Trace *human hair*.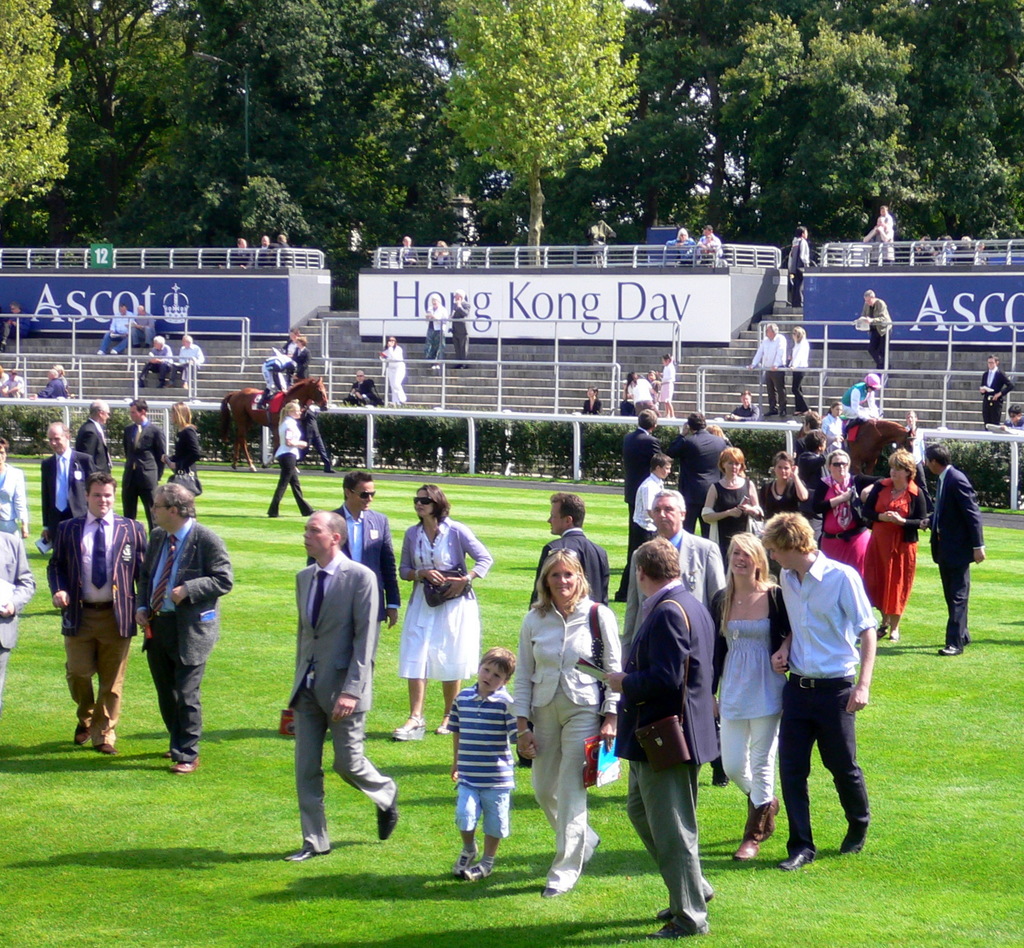
Traced to BBox(760, 511, 817, 554).
